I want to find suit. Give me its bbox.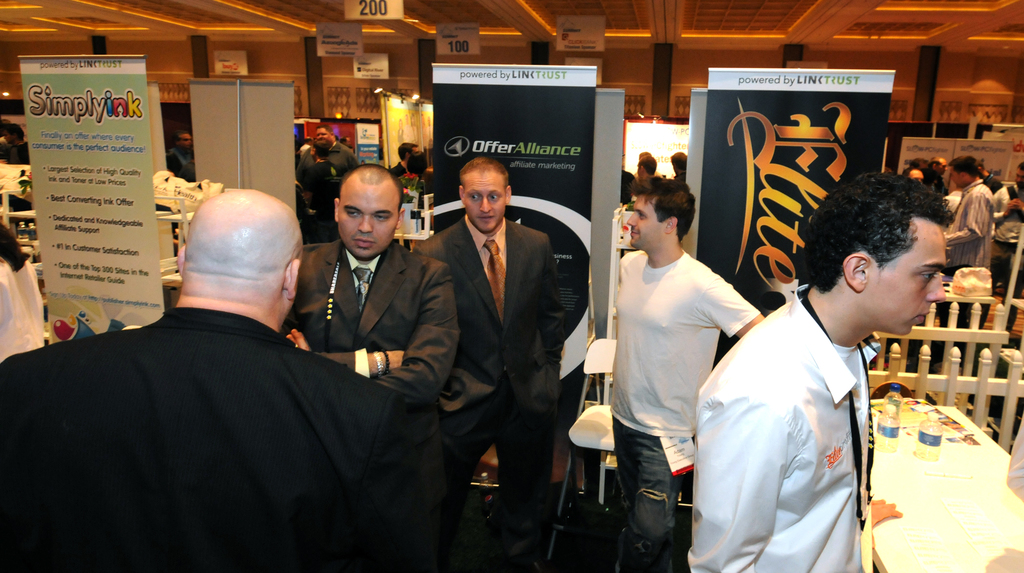
{"left": 0, "top": 309, "right": 447, "bottom": 572}.
